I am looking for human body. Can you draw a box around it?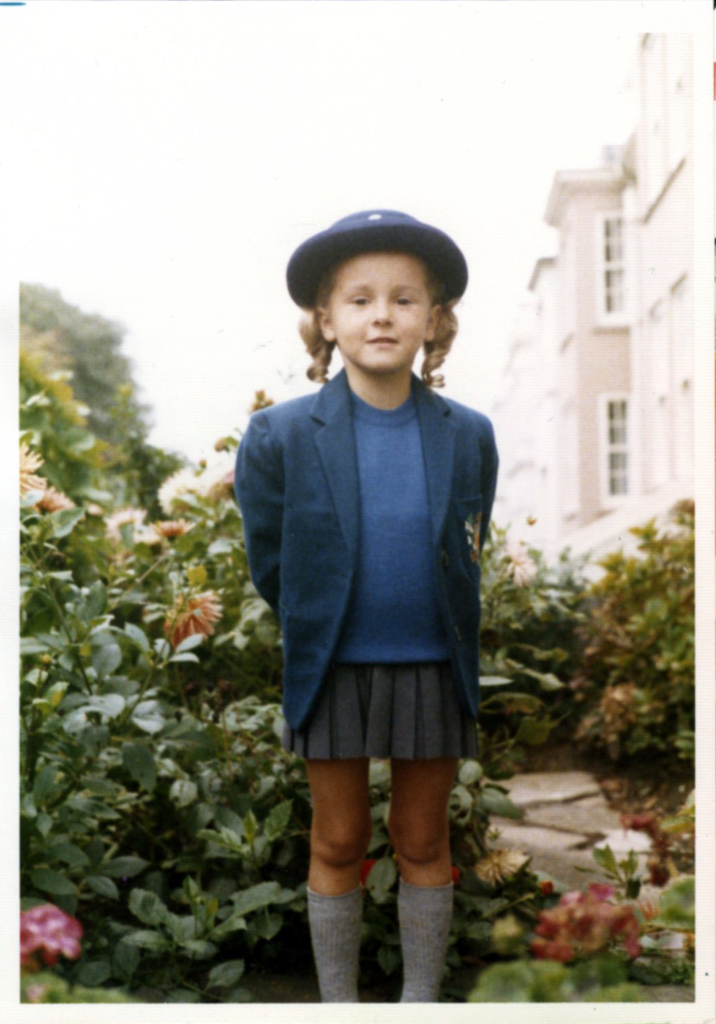
Sure, the bounding box is rect(245, 267, 501, 981).
